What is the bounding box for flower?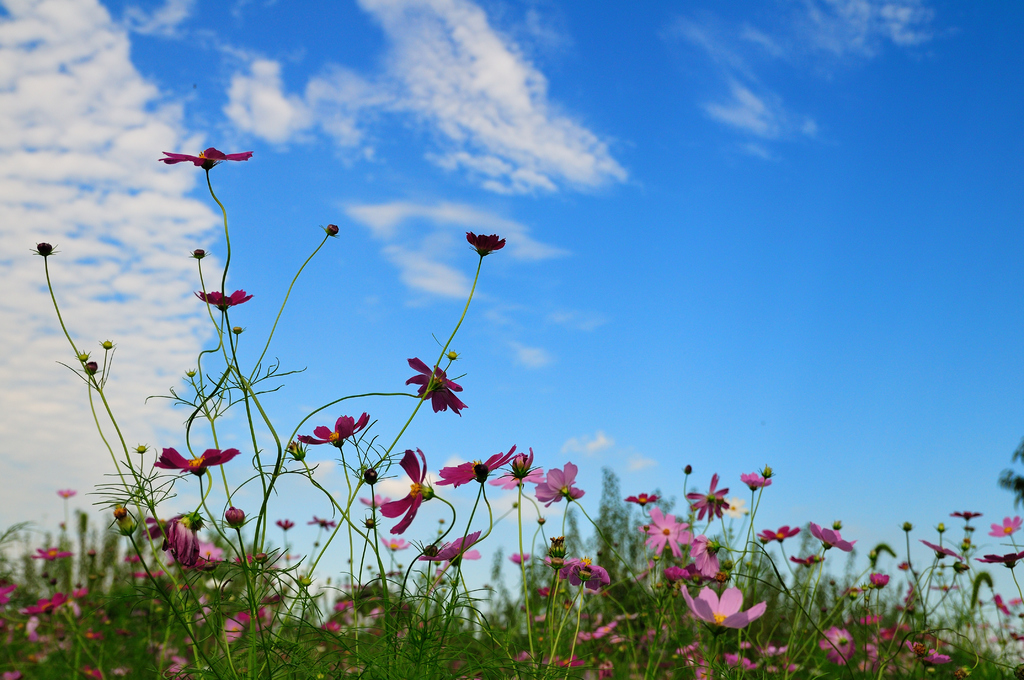
bbox=(790, 549, 824, 570).
